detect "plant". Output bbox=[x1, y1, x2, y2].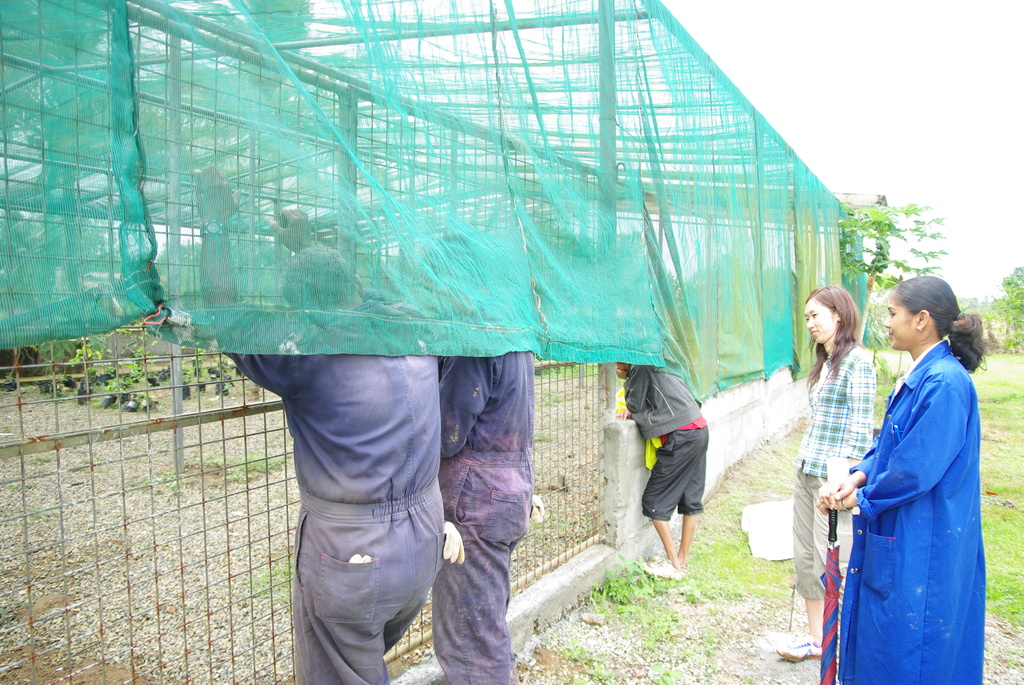
bbox=[28, 453, 51, 469].
